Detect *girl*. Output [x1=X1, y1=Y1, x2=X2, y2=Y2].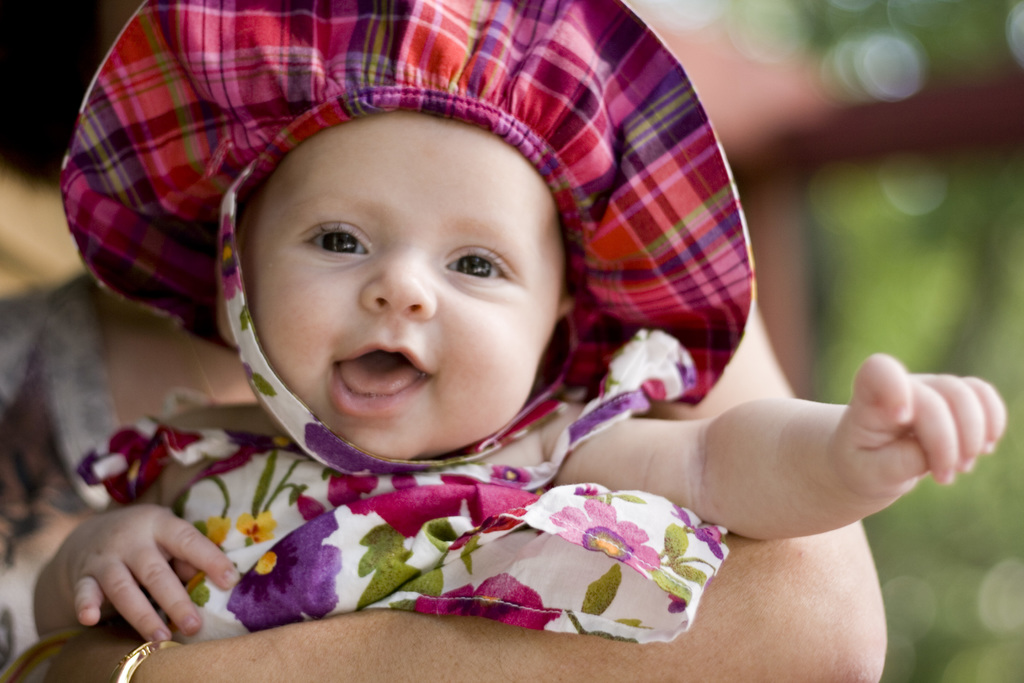
[x1=44, y1=1, x2=1006, y2=636].
